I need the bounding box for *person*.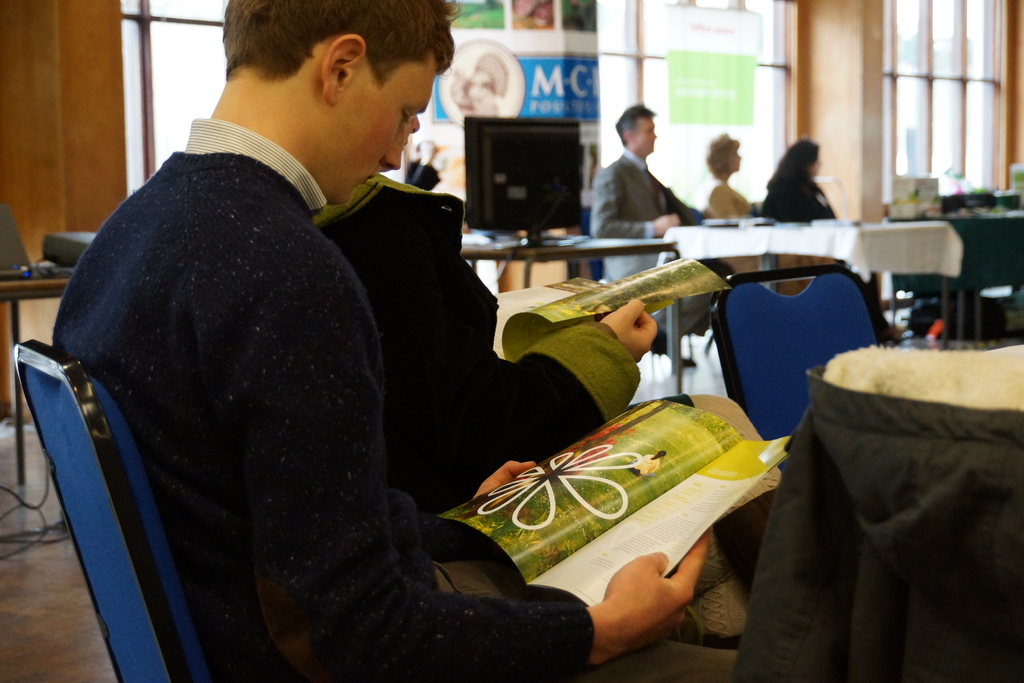
Here it is: l=758, t=134, r=838, b=222.
